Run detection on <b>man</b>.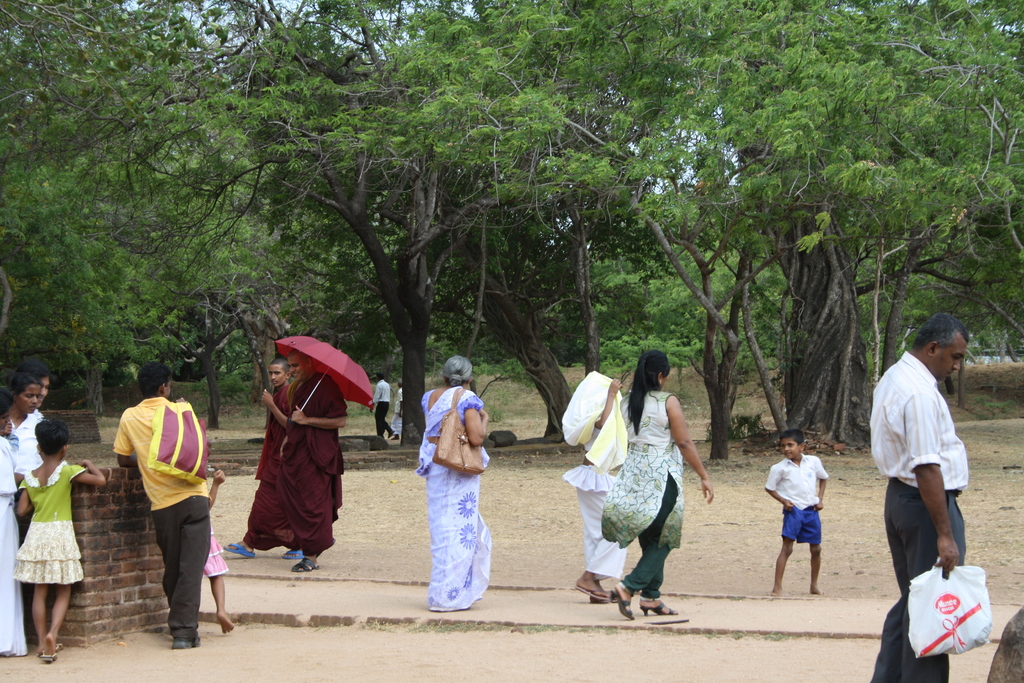
Result: [left=366, top=373, right=399, bottom=443].
